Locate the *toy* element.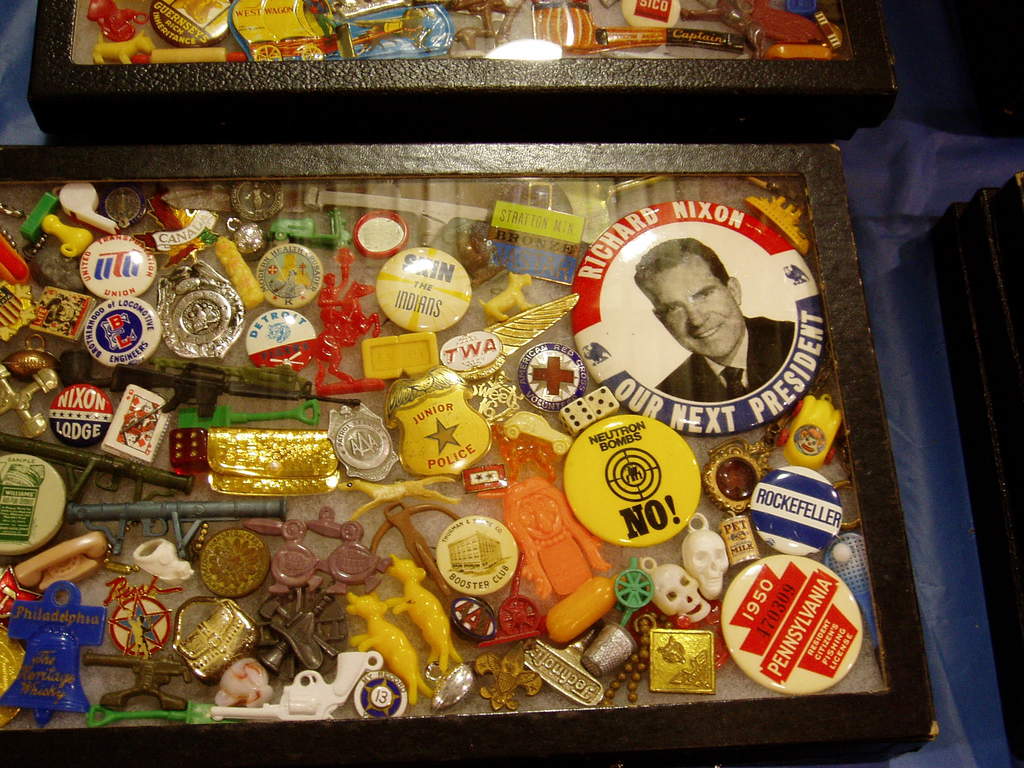
Element bbox: pyautogui.locateOnScreen(133, 538, 196, 586).
